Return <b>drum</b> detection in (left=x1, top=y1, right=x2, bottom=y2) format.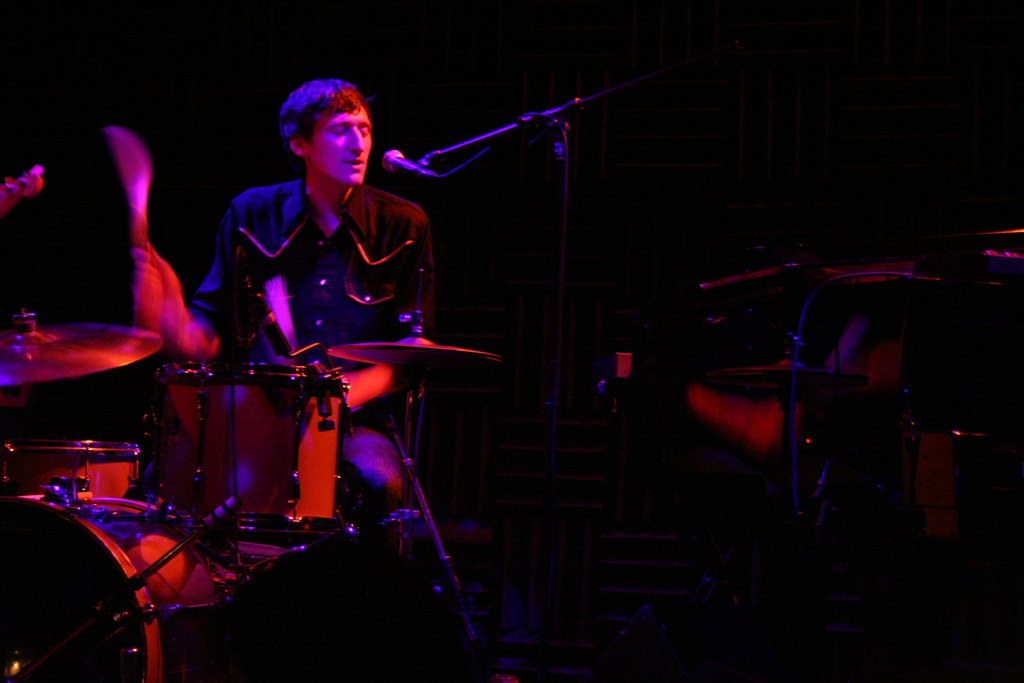
(left=153, top=358, right=347, bottom=538).
